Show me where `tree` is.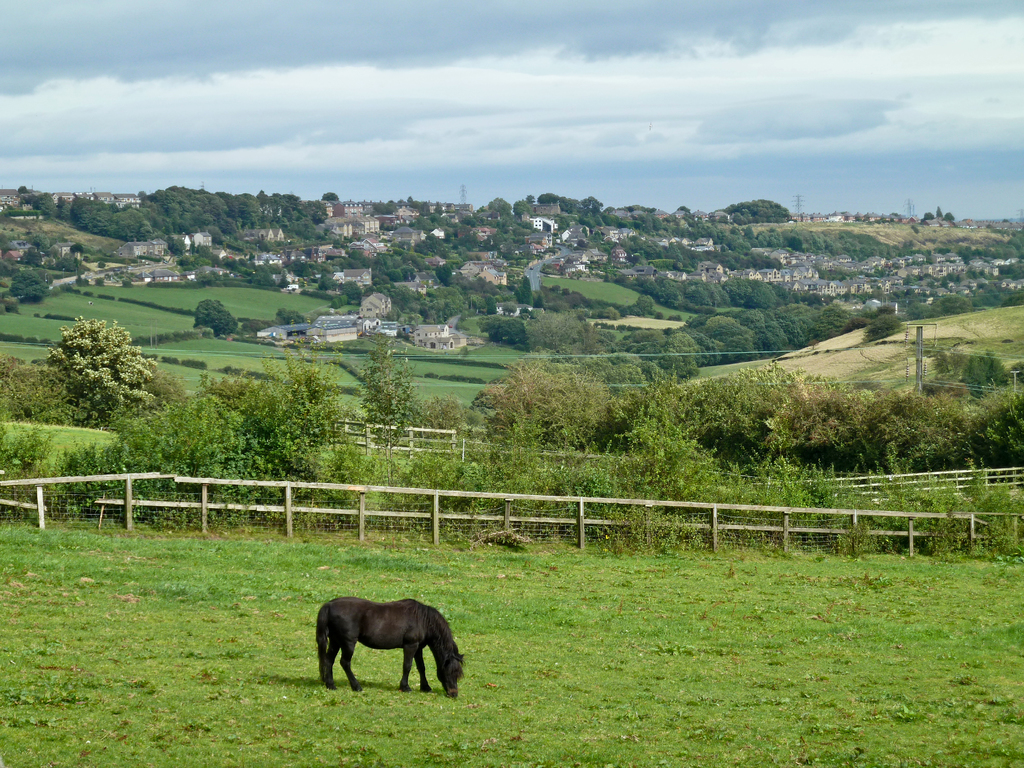
`tree` is at 35:266:54:284.
